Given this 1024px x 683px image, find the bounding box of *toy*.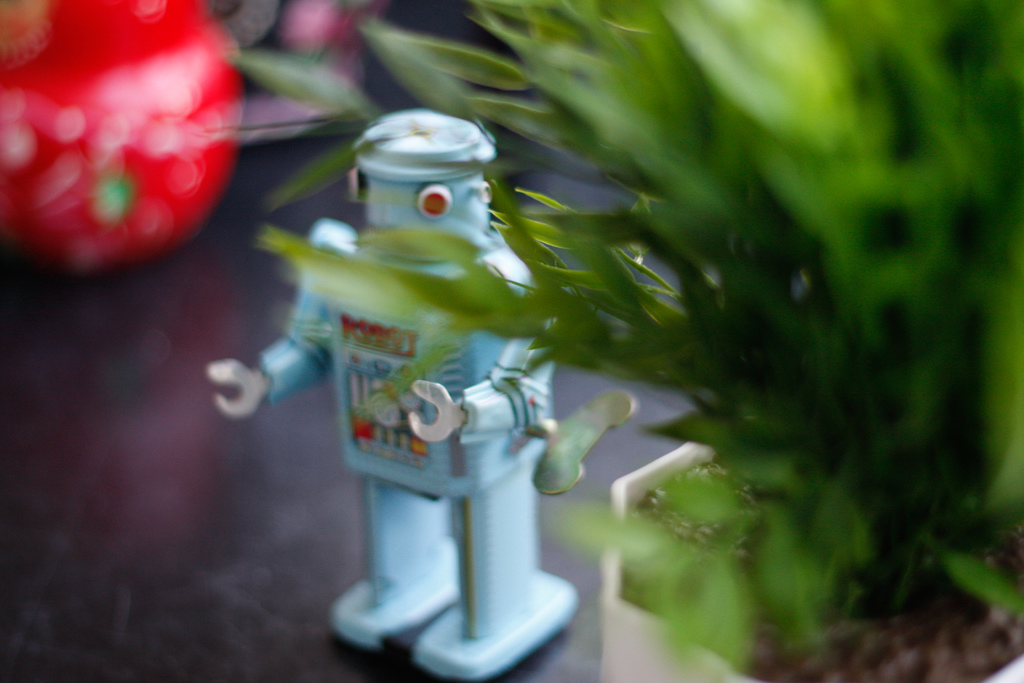
203,104,630,680.
